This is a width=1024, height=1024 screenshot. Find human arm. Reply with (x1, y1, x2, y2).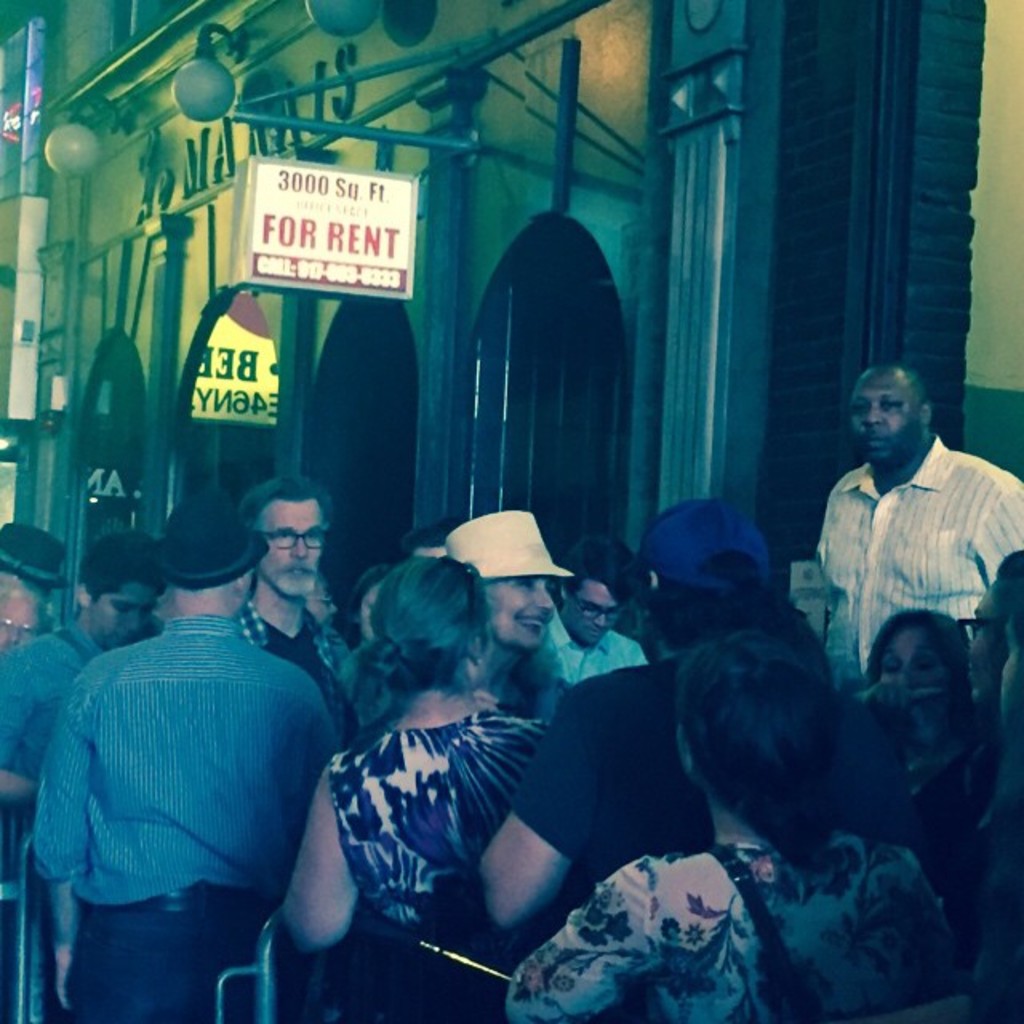
(624, 626, 653, 672).
